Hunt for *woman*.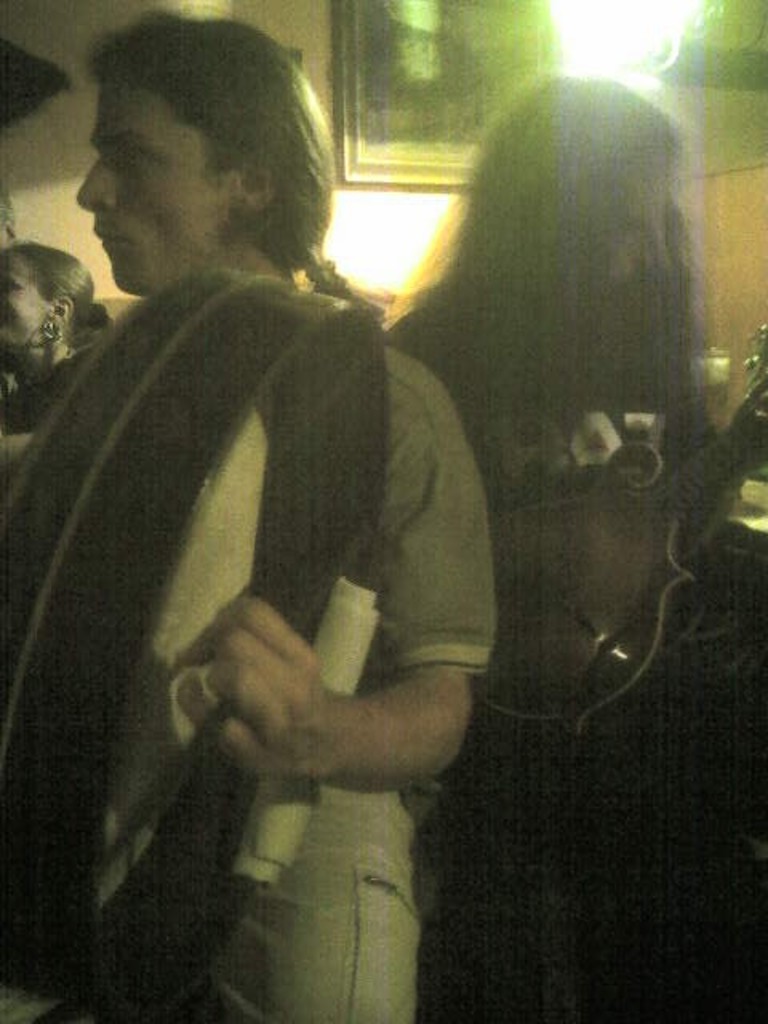
Hunted down at (0, 243, 115, 475).
